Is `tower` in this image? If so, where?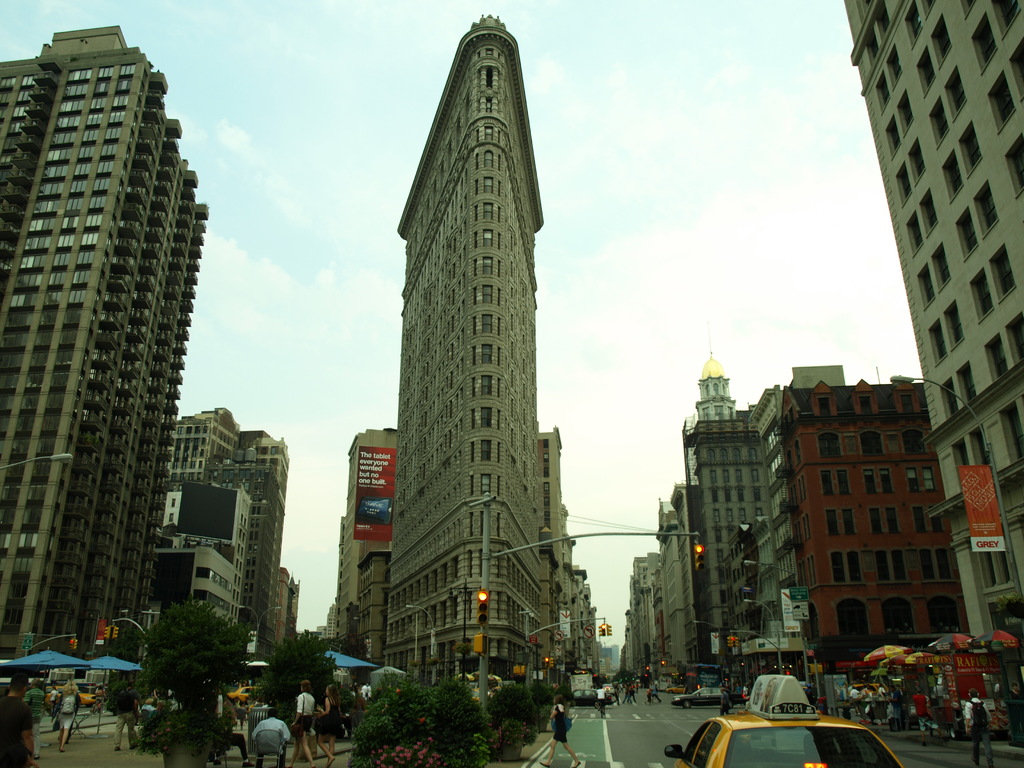
Yes, at [left=378, top=8, right=573, bottom=705].
